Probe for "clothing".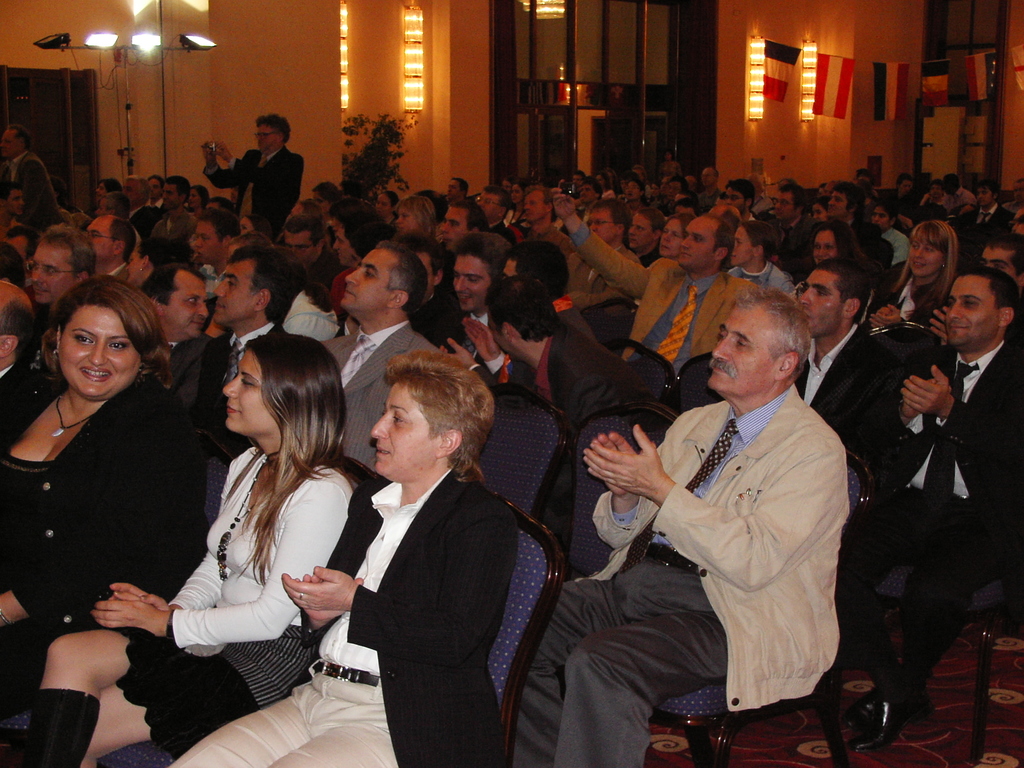
Probe result: BBox(787, 322, 876, 425).
